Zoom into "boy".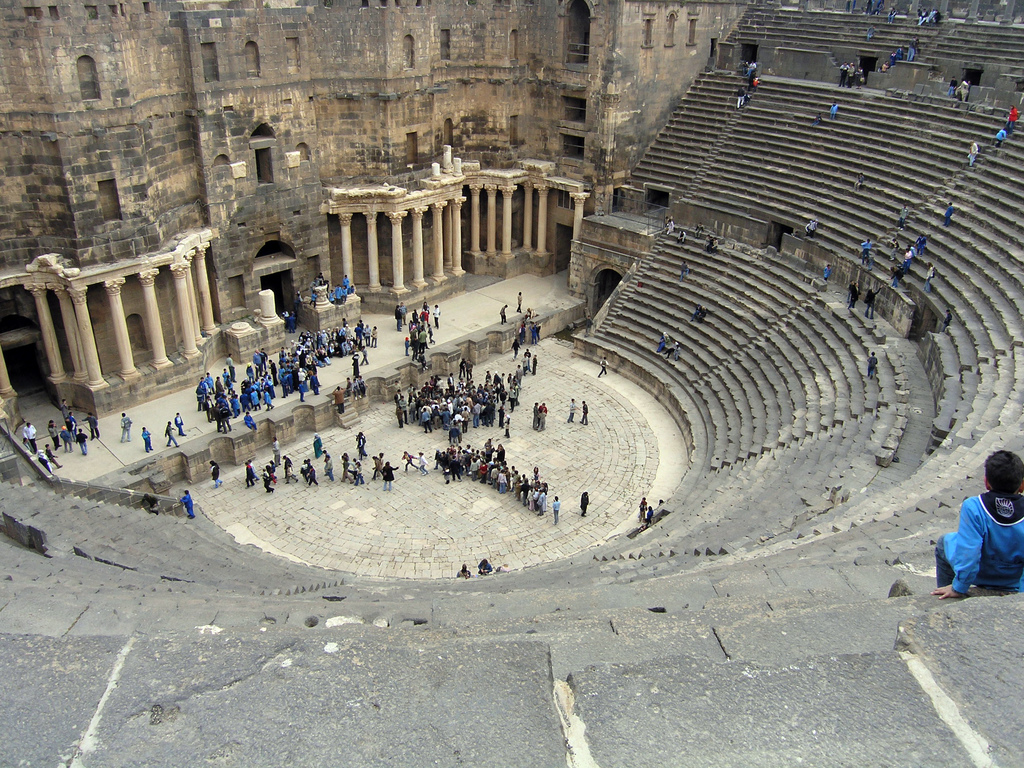
Zoom target: (898,204,906,232).
